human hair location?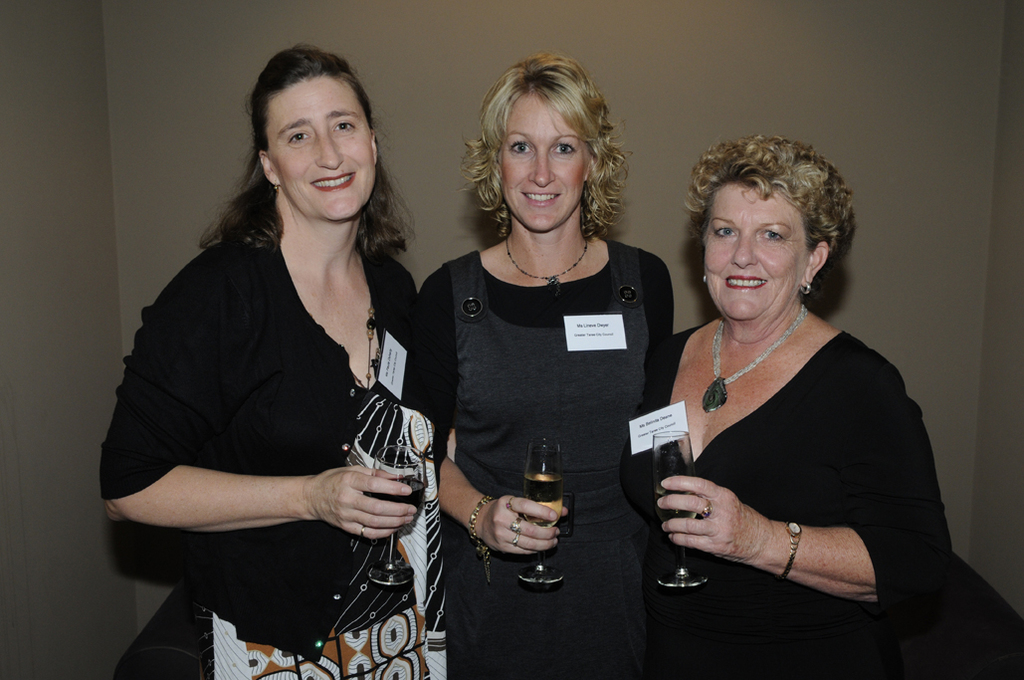
box(195, 38, 420, 246)
